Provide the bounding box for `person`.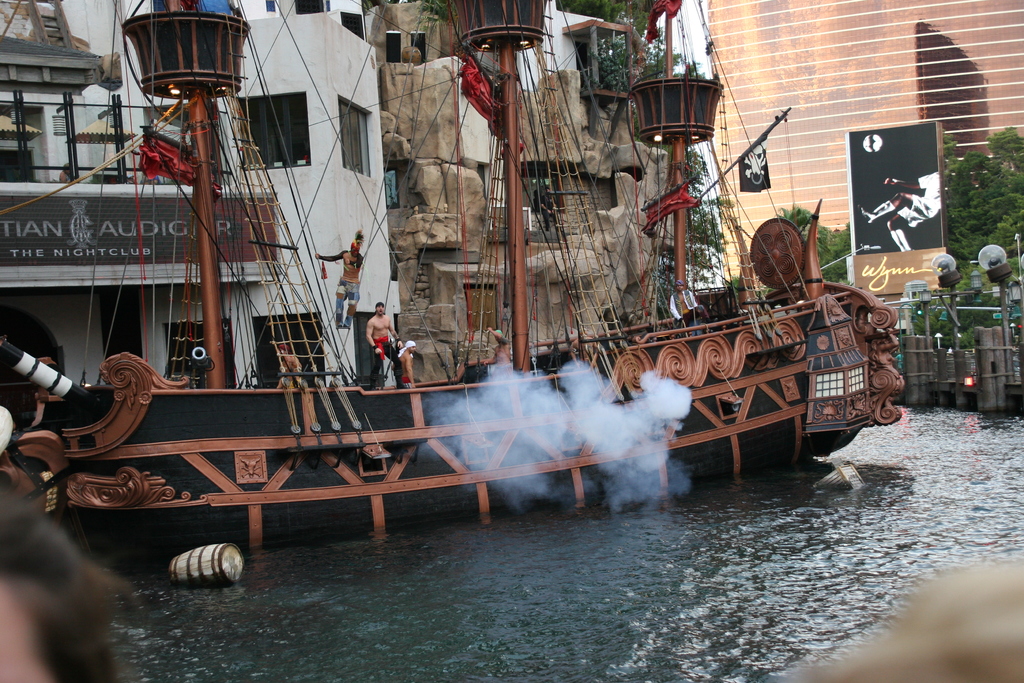
bbox(667, 279, 714, 339).
